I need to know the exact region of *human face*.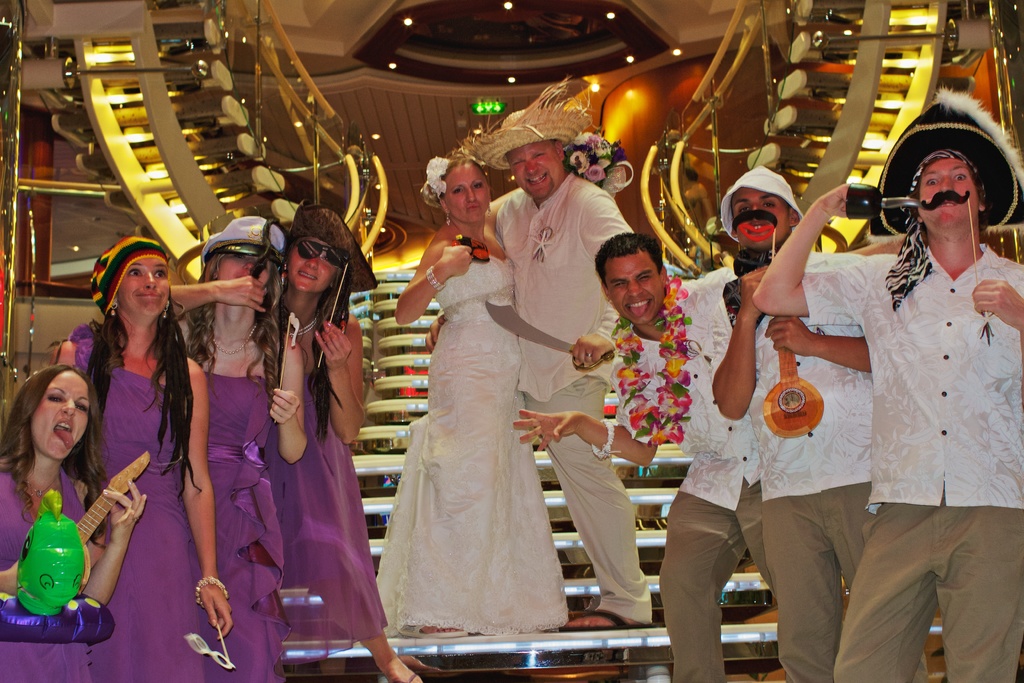
Region: select_region(607, 247, 668, 327).
